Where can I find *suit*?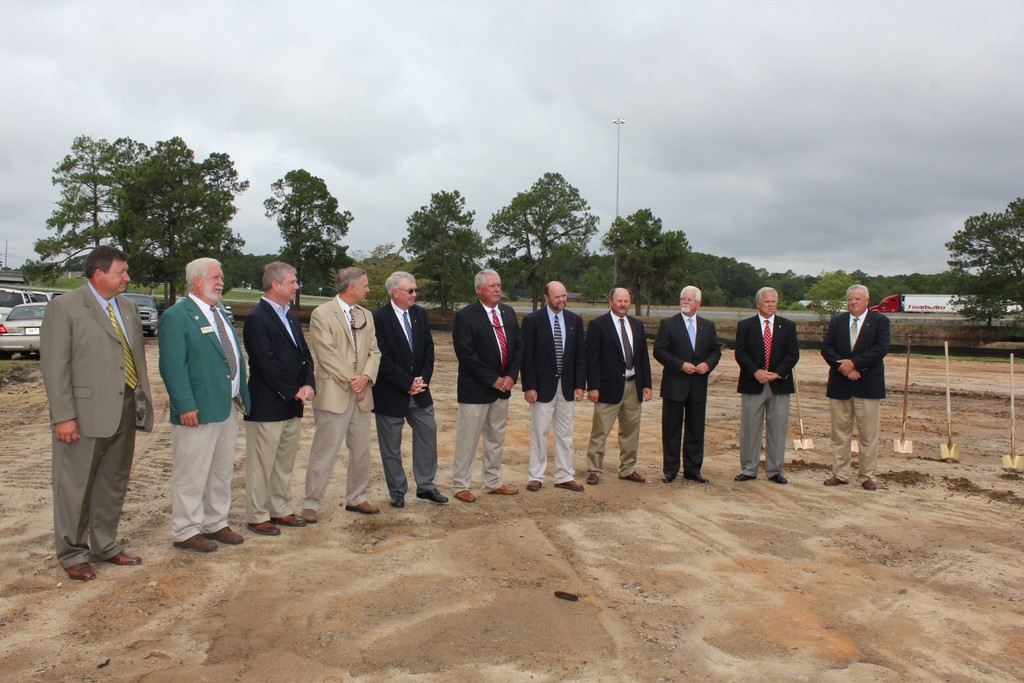
You can find it at (left=37, top=250, right=146, bottom=586).
